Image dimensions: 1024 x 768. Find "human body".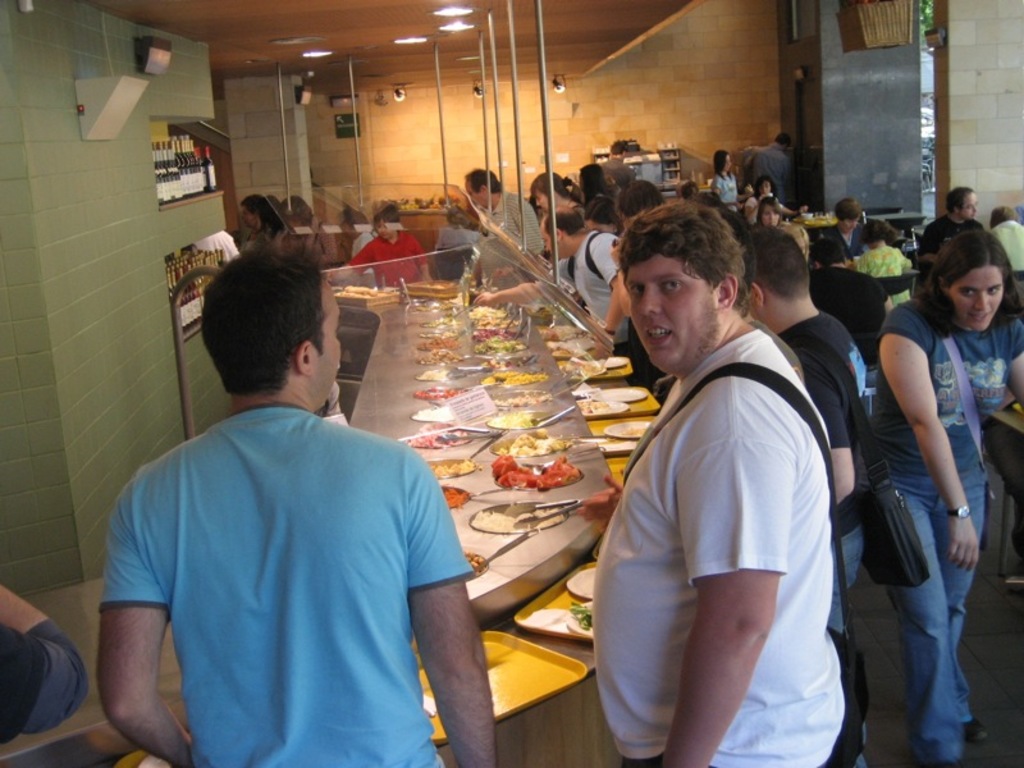
589, 204, 855, 764.
